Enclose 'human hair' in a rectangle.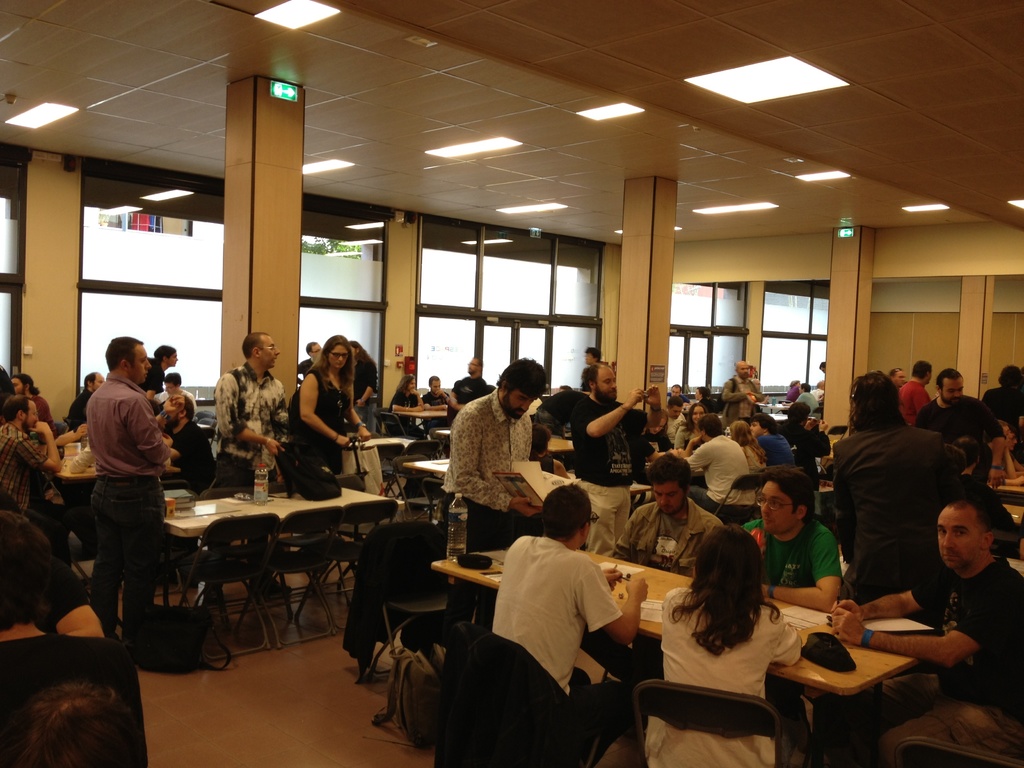
307 333 356 385.
